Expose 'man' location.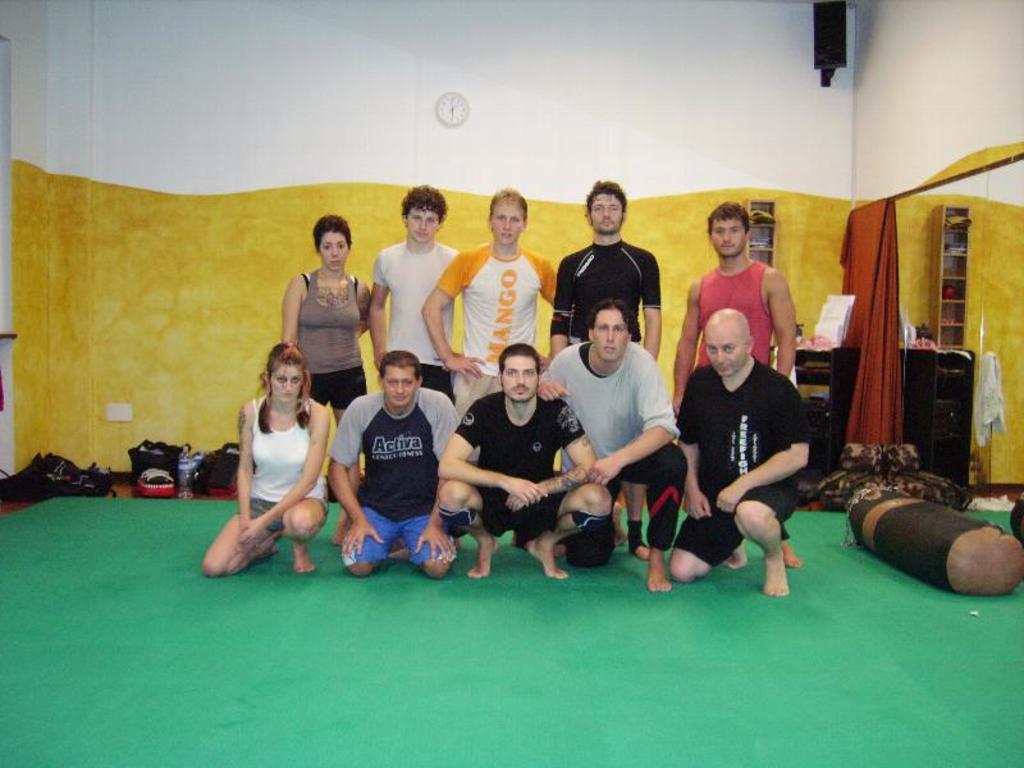
Exposed at <box>321,333,453,585</box>.
